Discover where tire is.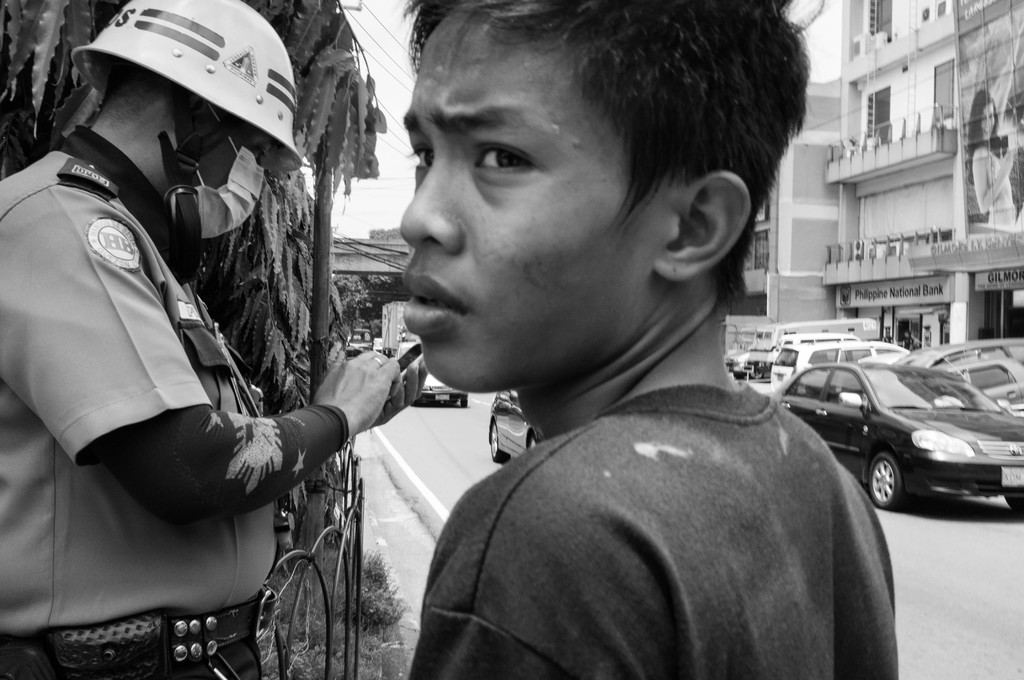
Discovered at 411 390 426 406.
